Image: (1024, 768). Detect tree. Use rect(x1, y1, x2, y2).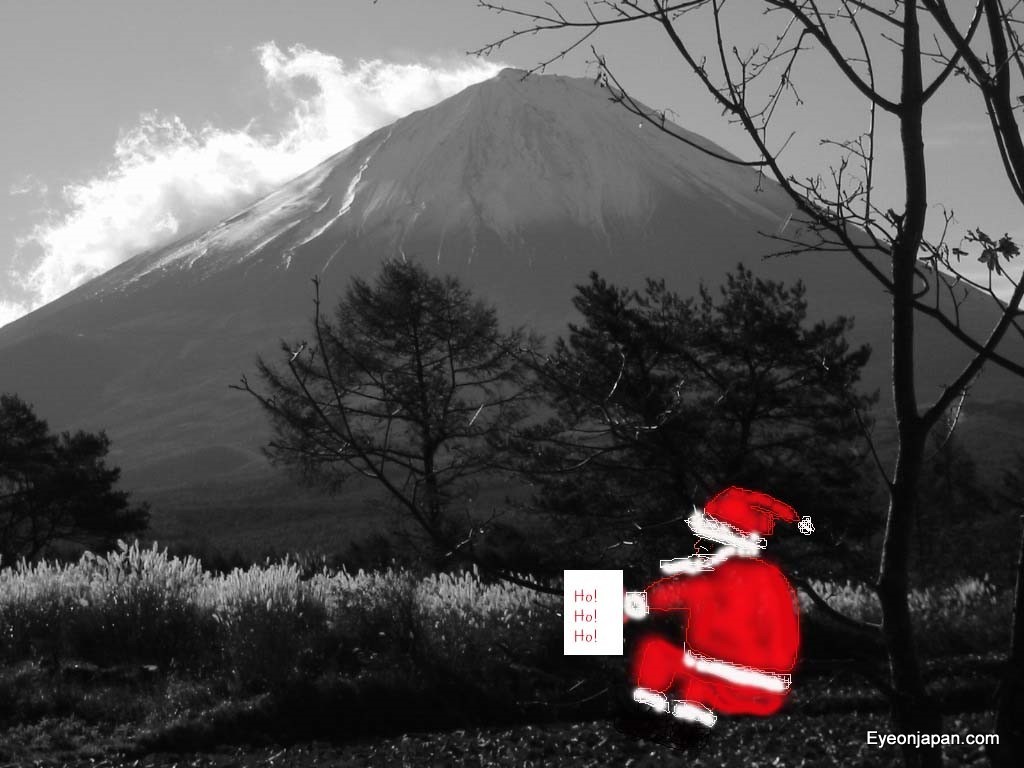
rect(489, 261, 893, 579).
